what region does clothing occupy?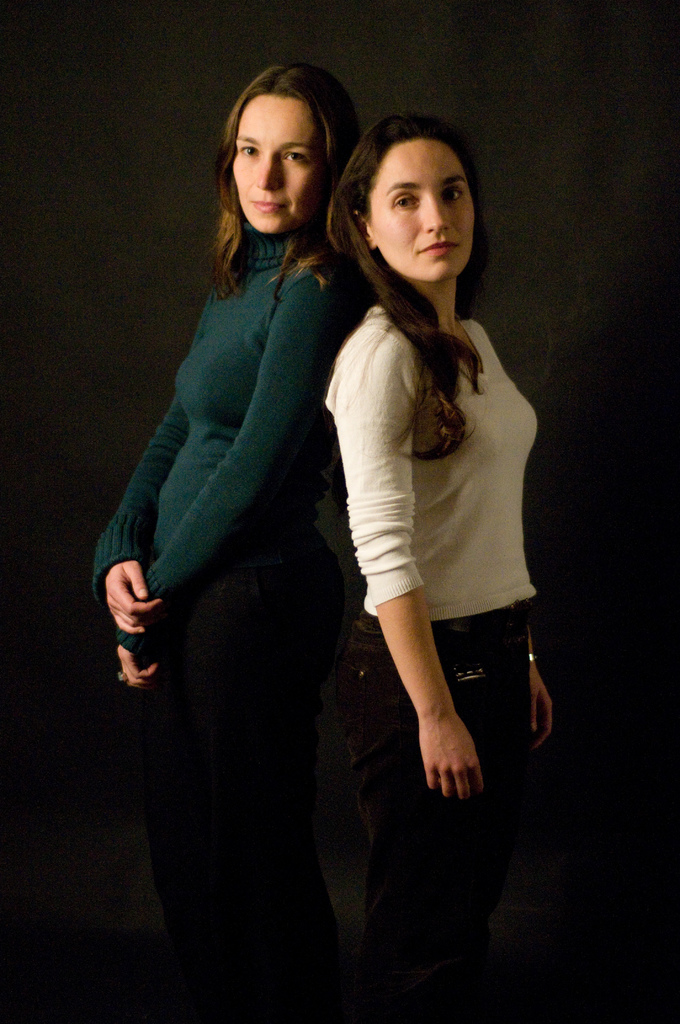
318,310,537,783.
